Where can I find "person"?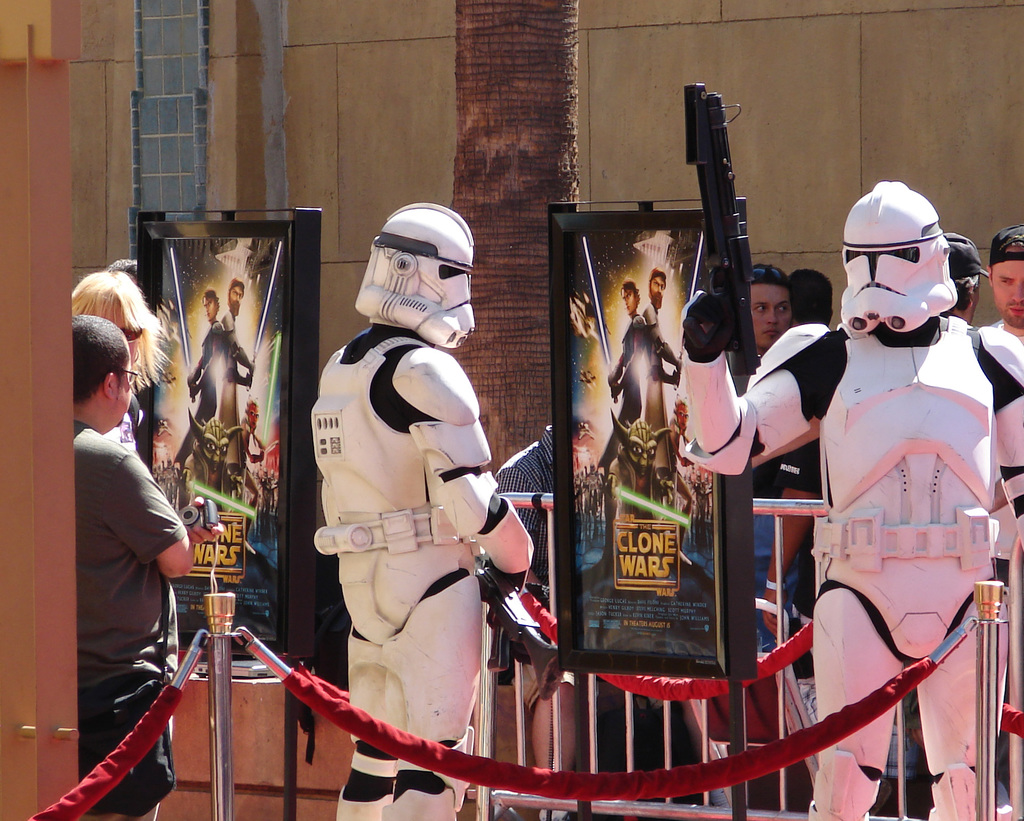
You can find it at l=71, t=265, r=166, b=460.
